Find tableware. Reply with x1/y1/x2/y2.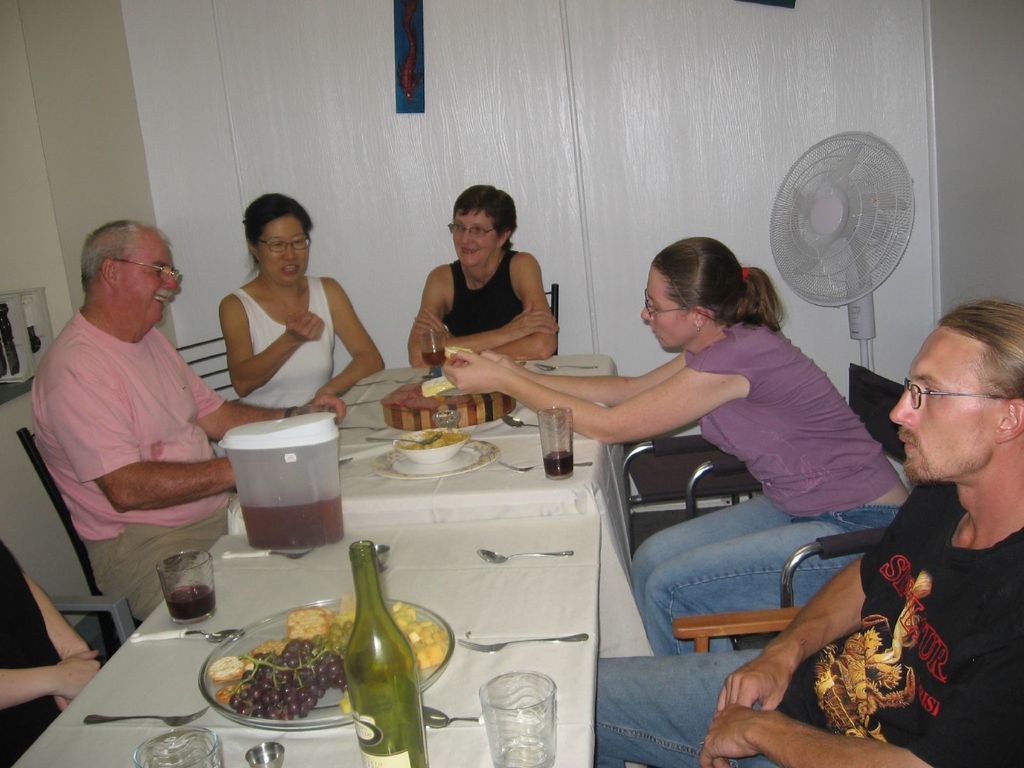
534/404/574/482.
